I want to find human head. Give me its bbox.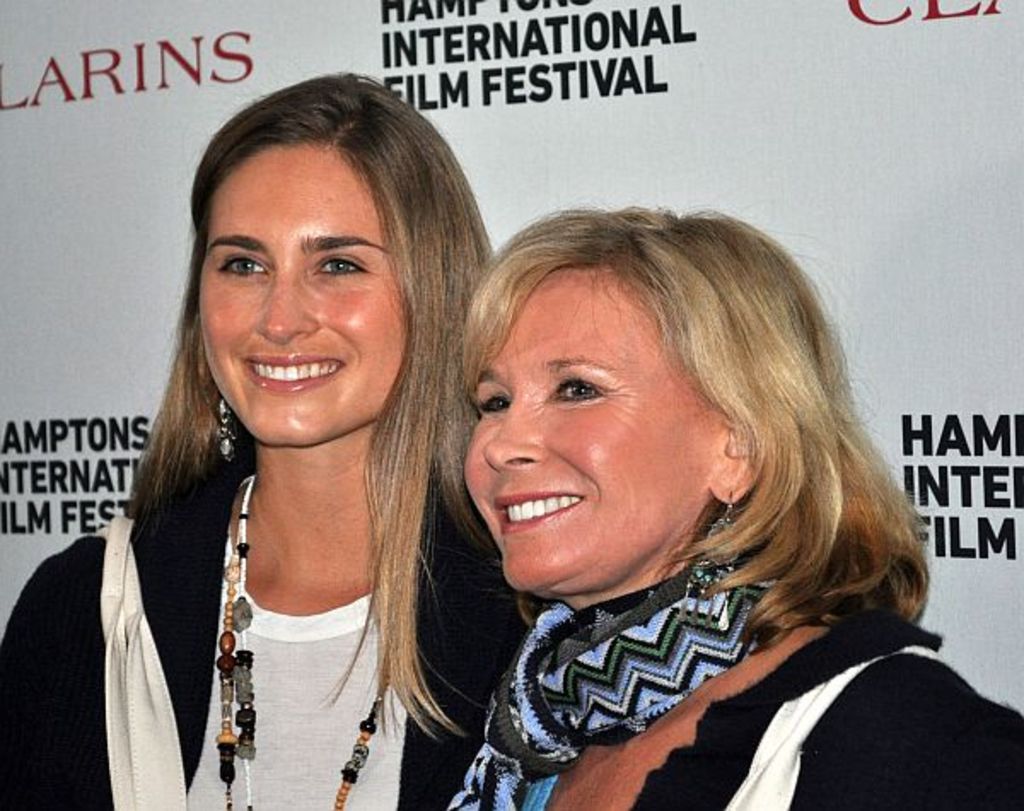
[left=164, top=70, right=483, bottom=459].
